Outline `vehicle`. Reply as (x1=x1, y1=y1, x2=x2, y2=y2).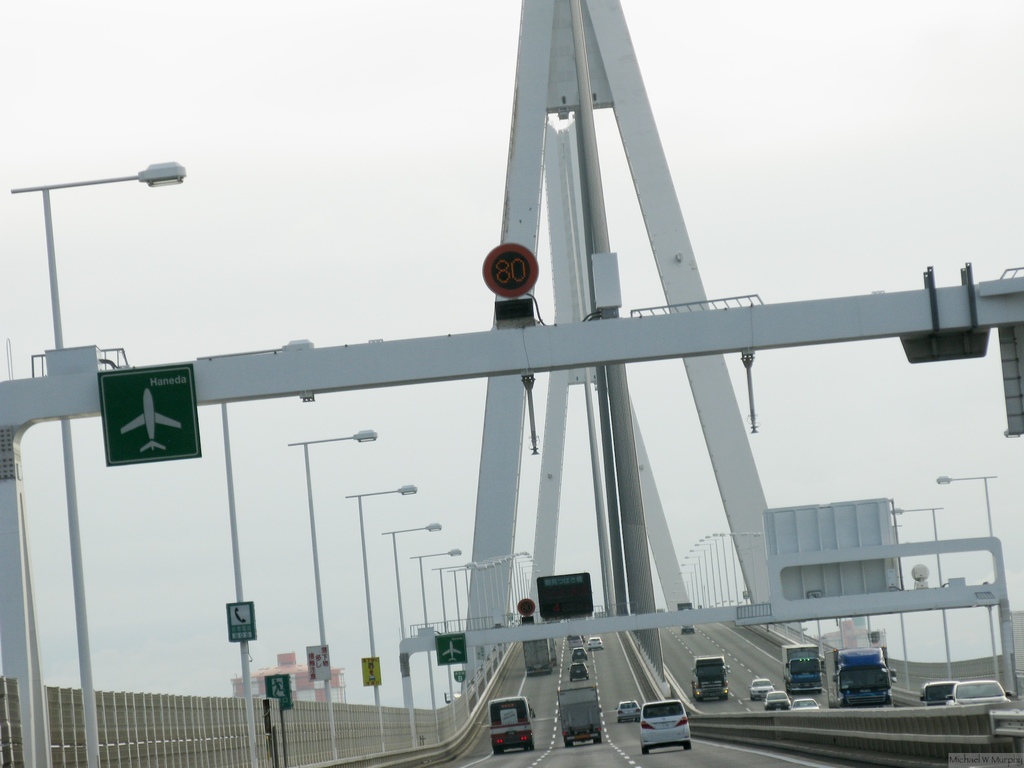
(x1=920, y1=678, x2=961, y2=709).
